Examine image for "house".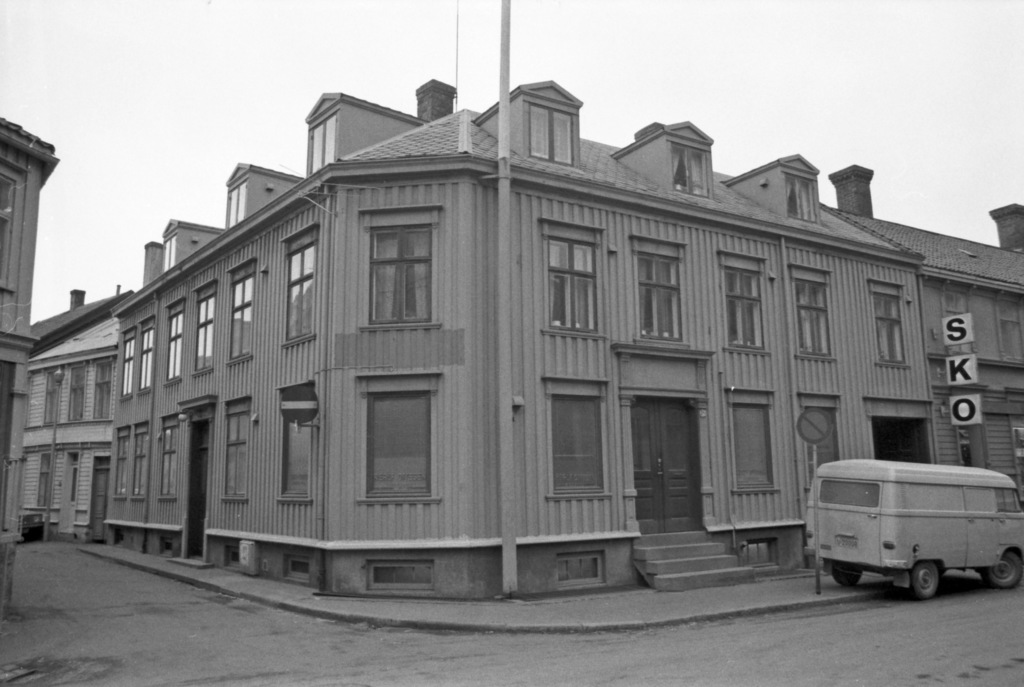
Examination result: [105,67,1023,602].
